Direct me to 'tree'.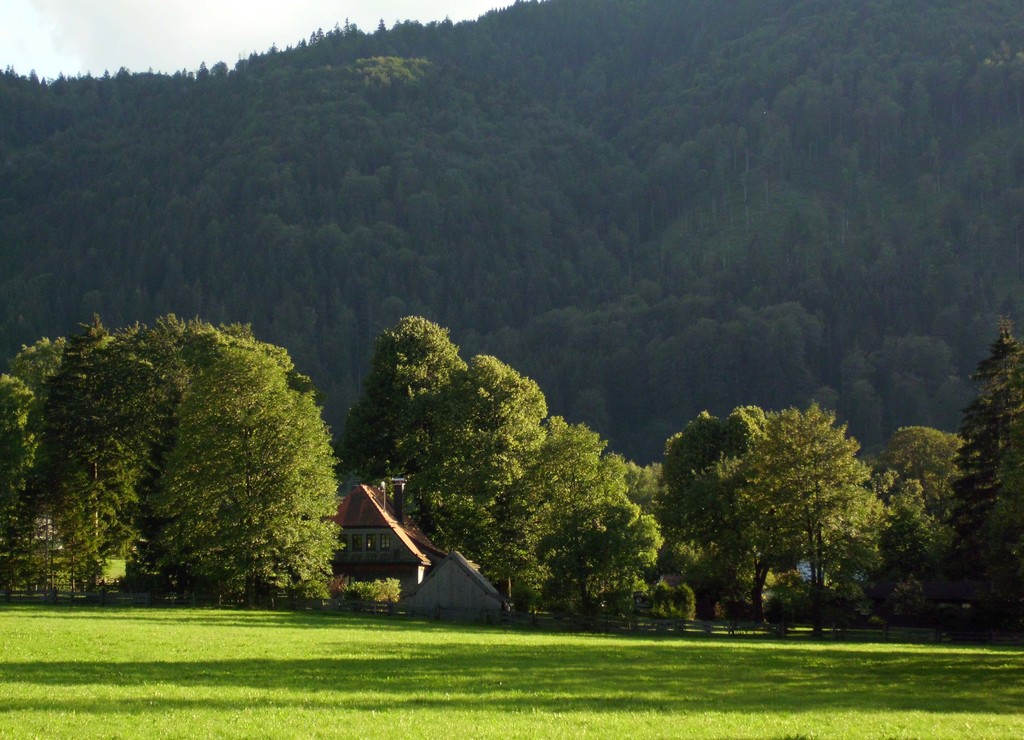
Direction: 470 418 670 624.
